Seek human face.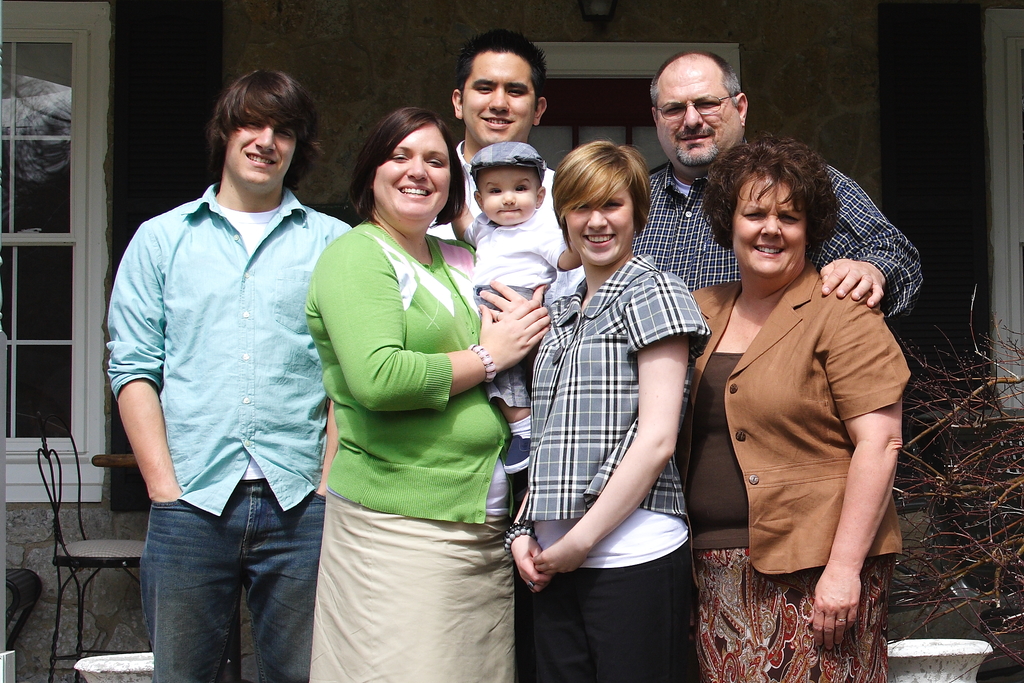
{"x1": 657, "y1": 69, "x2": 738, "y2": 170}.
